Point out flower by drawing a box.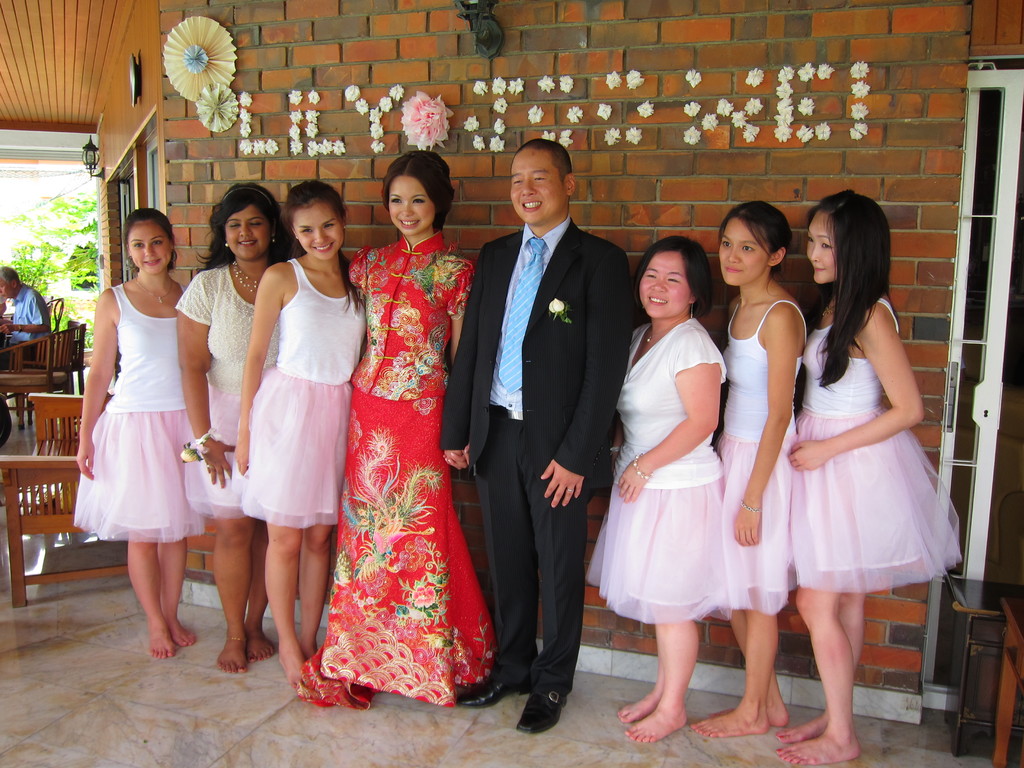
region(684, 98, 701, 119).
